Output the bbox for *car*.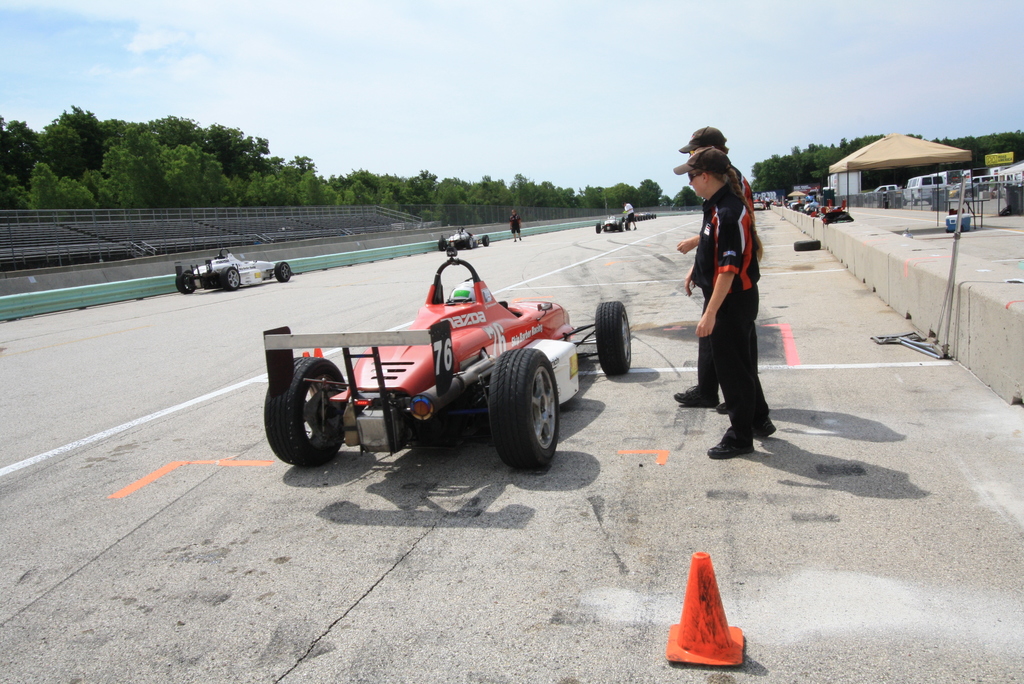
595:218:629:231.
